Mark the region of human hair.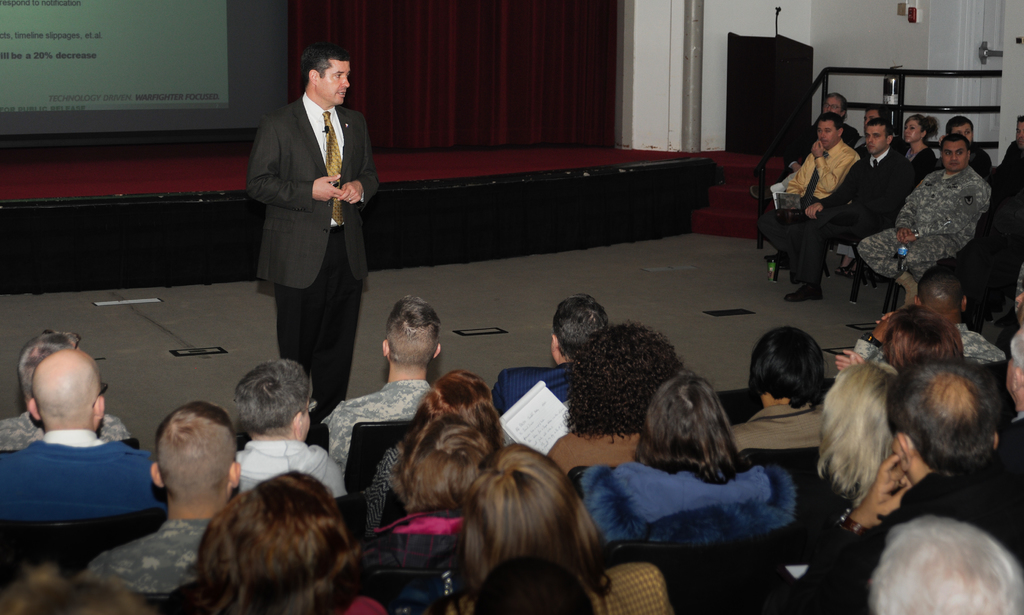
Region: 461,441,620,595.
